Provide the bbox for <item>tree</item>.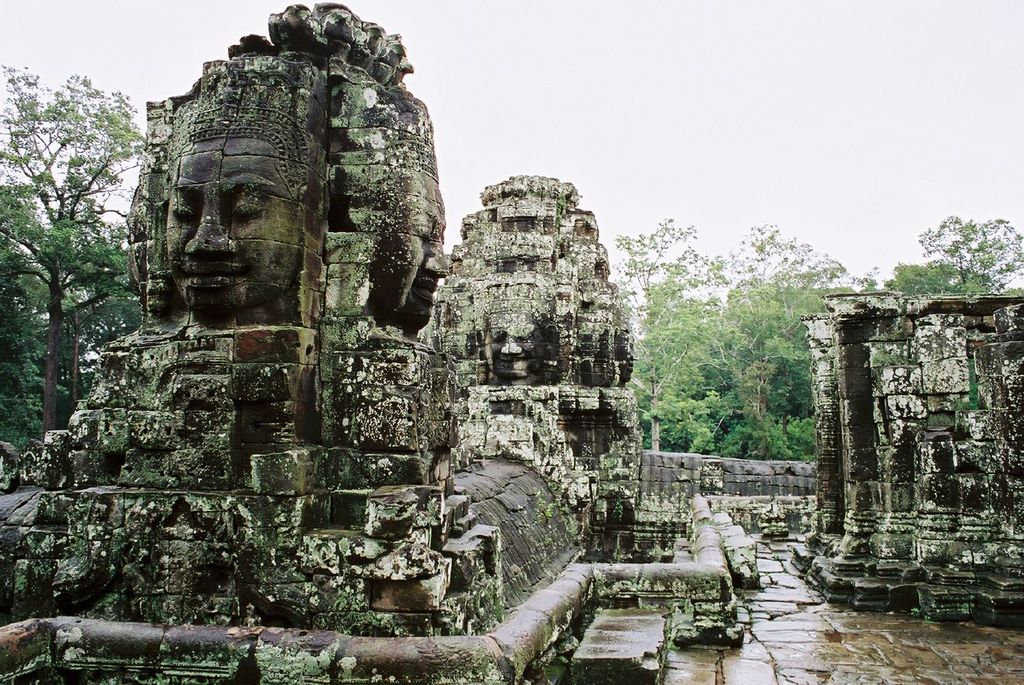
select_region(907, 207, 1023, 294).
